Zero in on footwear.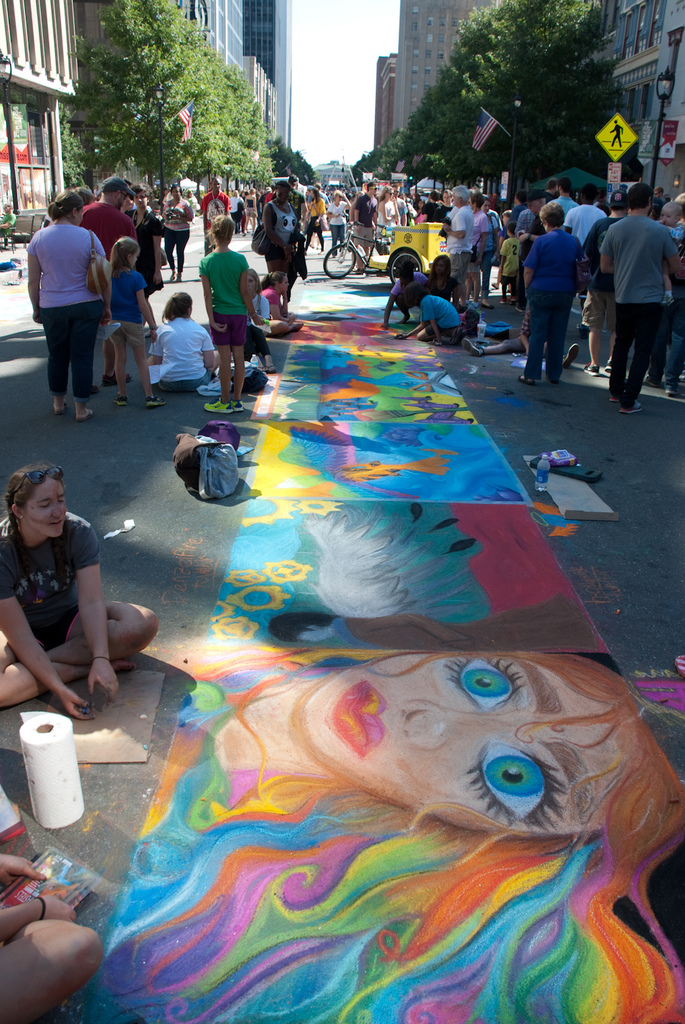
Zeroed in: crop(52, 396, 68, 412).
